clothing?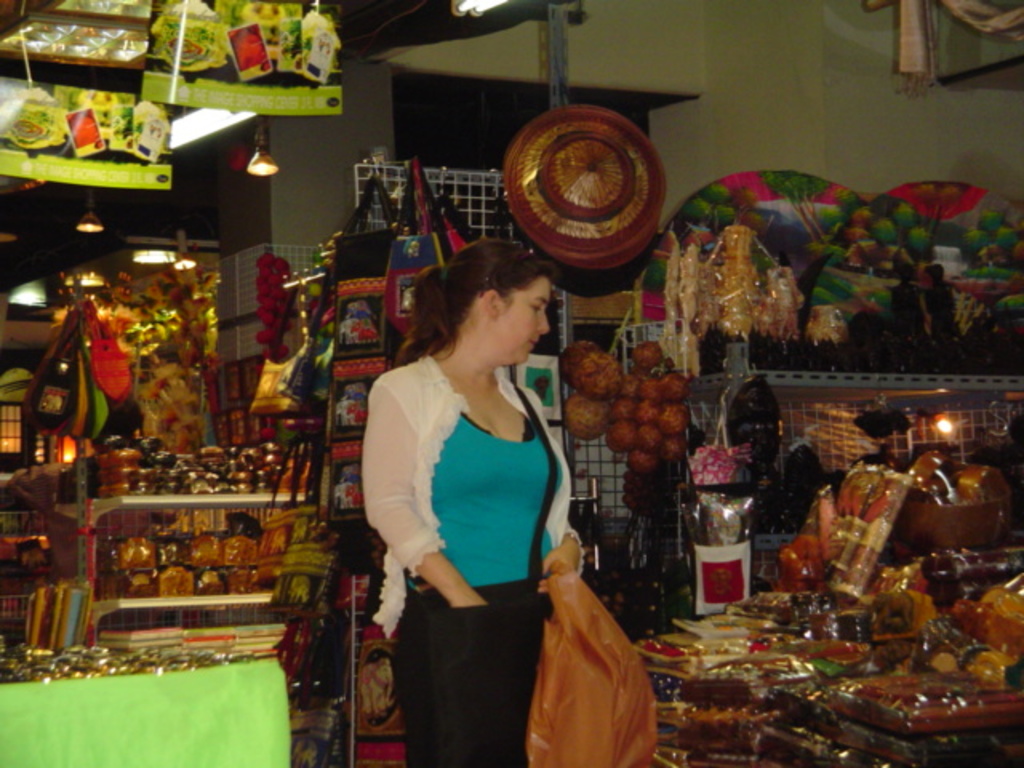
[x1=376, y1=280, x2=616, y2=725]
